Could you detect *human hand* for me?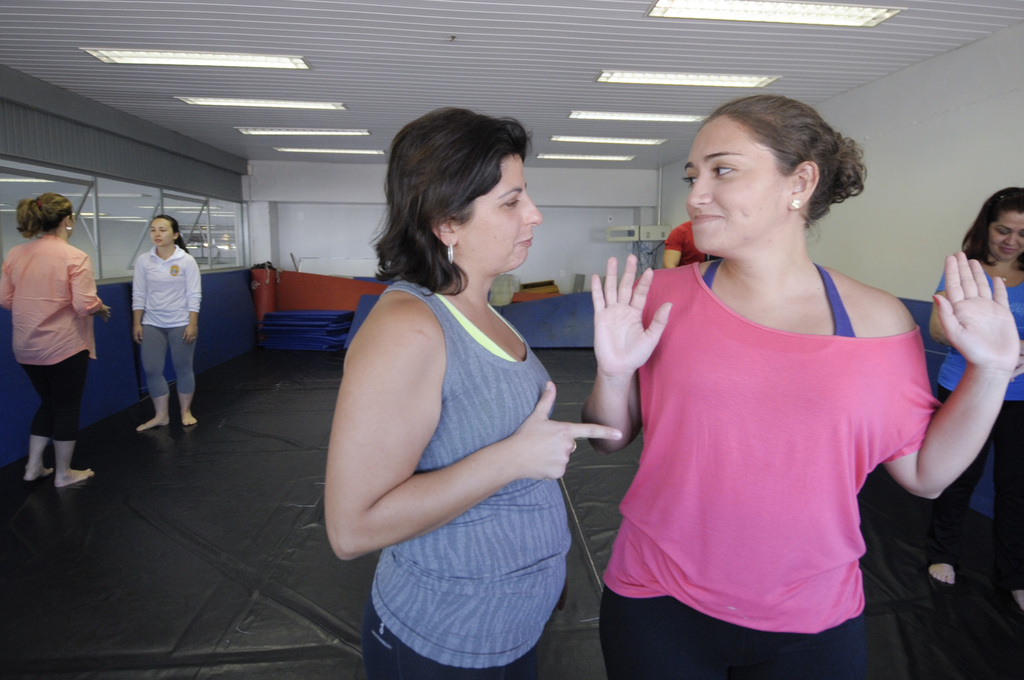
Detection result: (510,380,624,479).
